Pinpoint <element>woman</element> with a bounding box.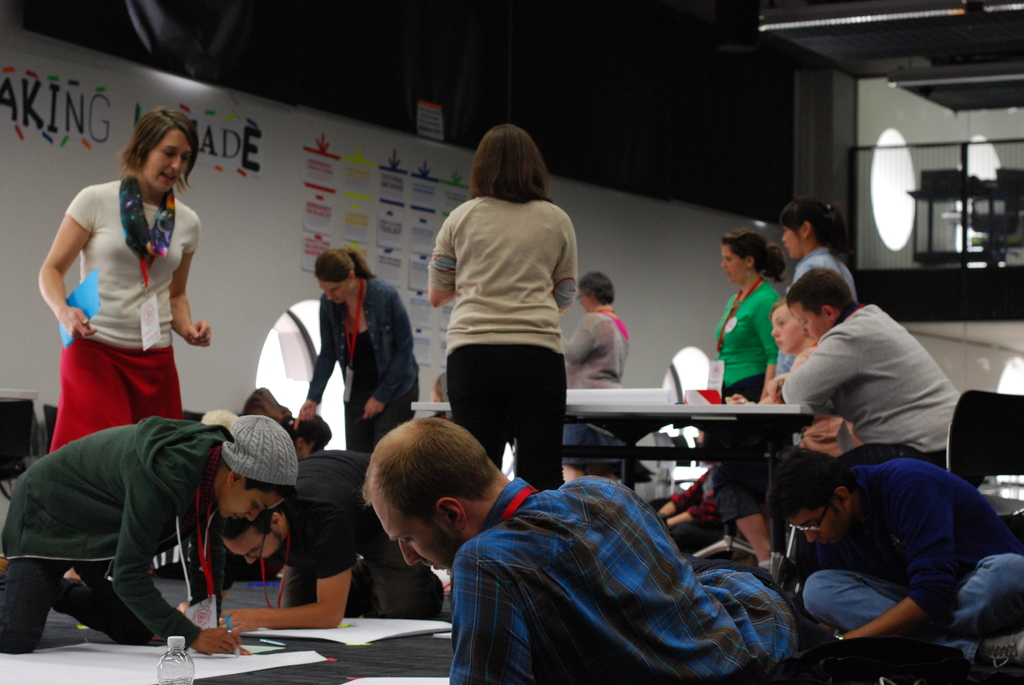
(left=717, top=235, right=787, bottom=559).
